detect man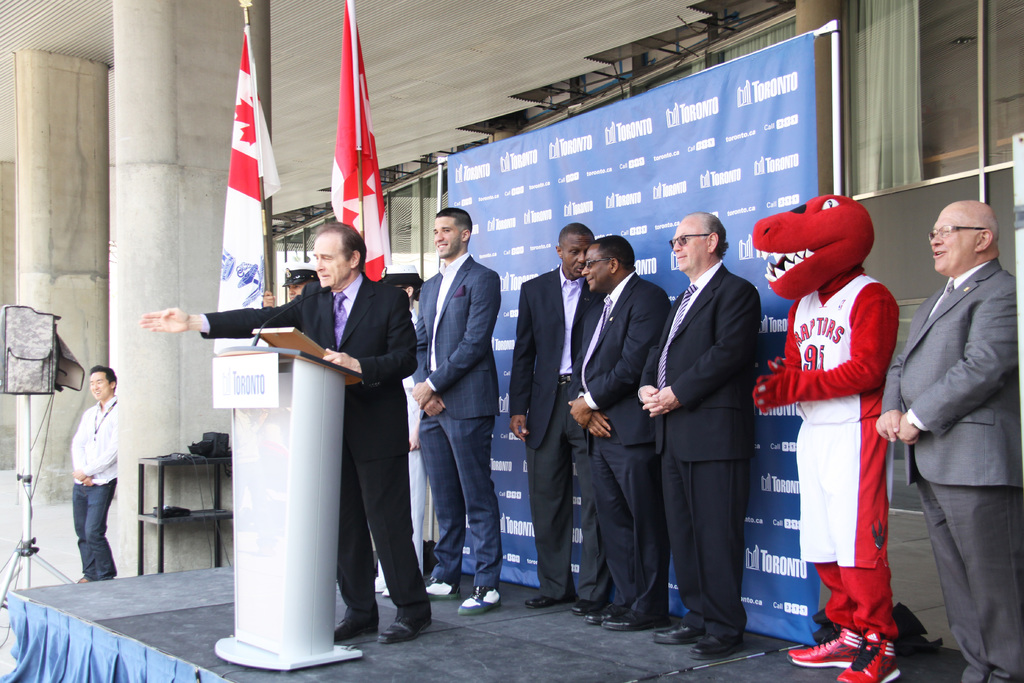
[64, 365, 127, 584]
